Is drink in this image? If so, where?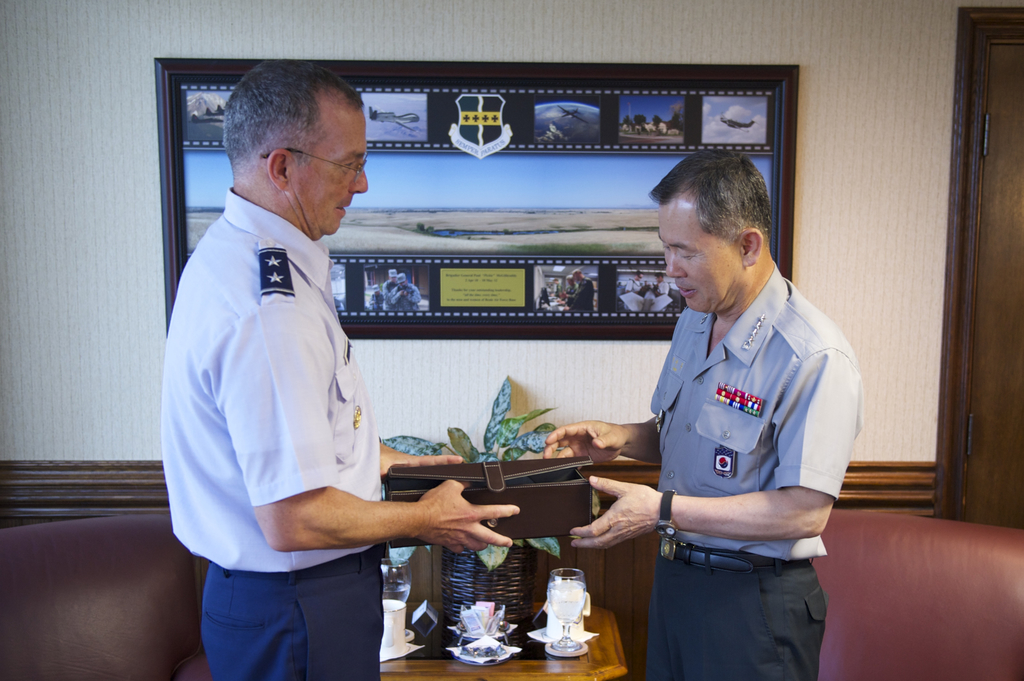
Yes, at bbox=[545, 577, 591, 627].
